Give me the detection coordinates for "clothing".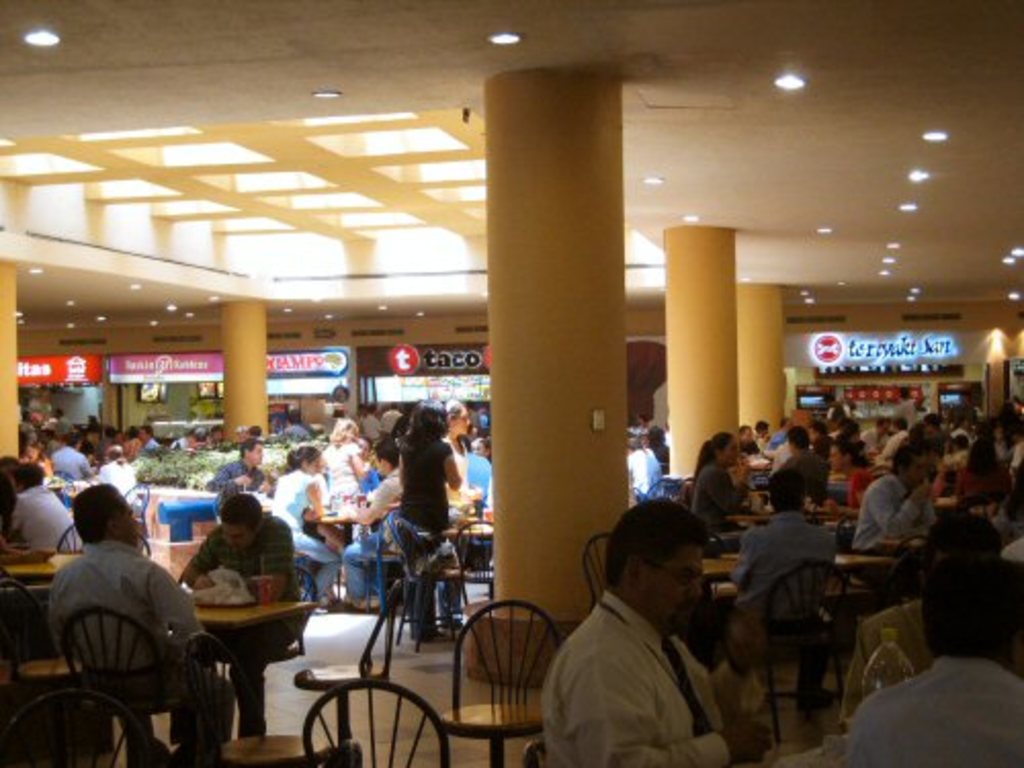
[left=899, top=403, right=926, bottom=428].
